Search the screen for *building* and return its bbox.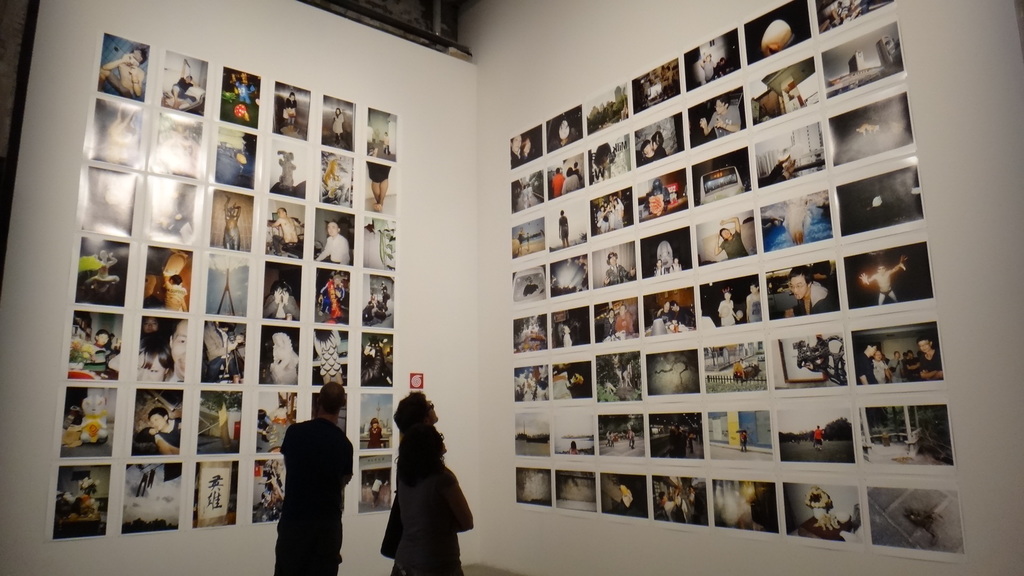
Found: Rect(0, 0, 1023, 575).
